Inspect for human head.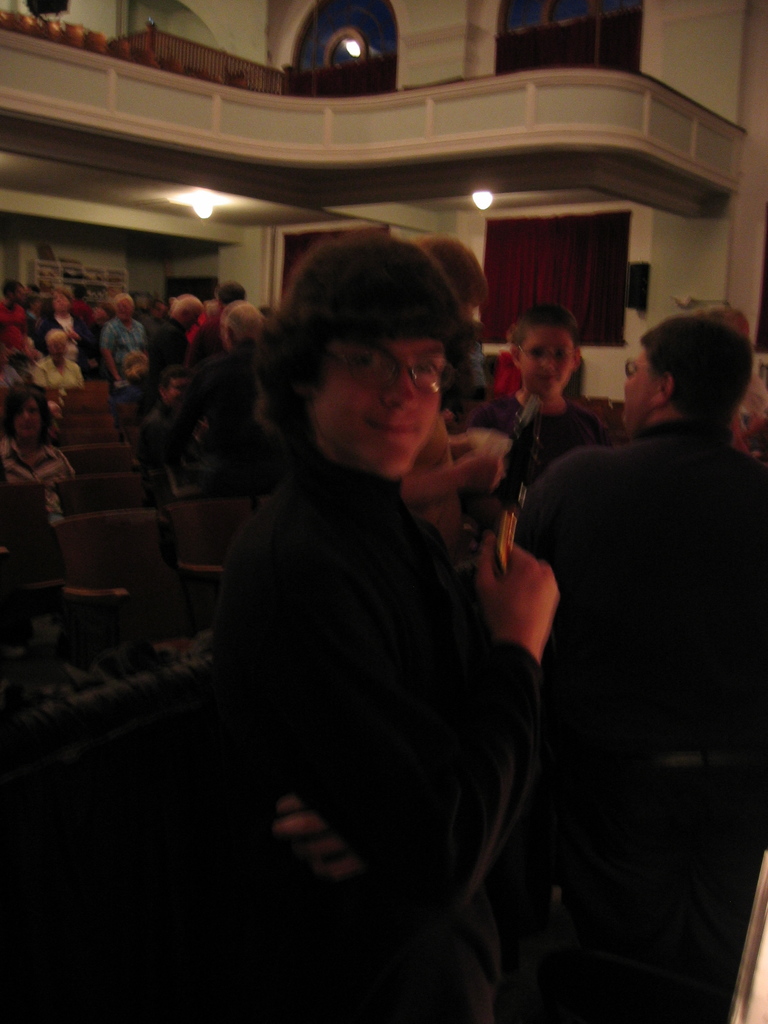
Inspection: detection(501, 312, 581, 403).
